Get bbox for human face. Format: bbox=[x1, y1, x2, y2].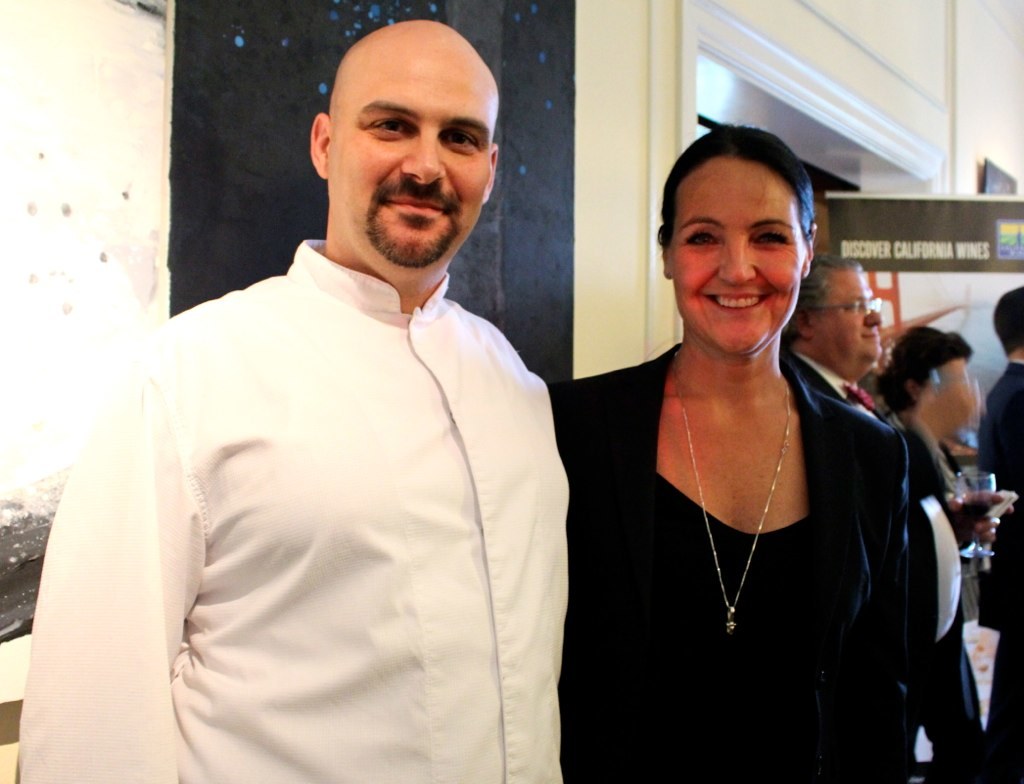
bbox=[671, 152, 808, 358].
